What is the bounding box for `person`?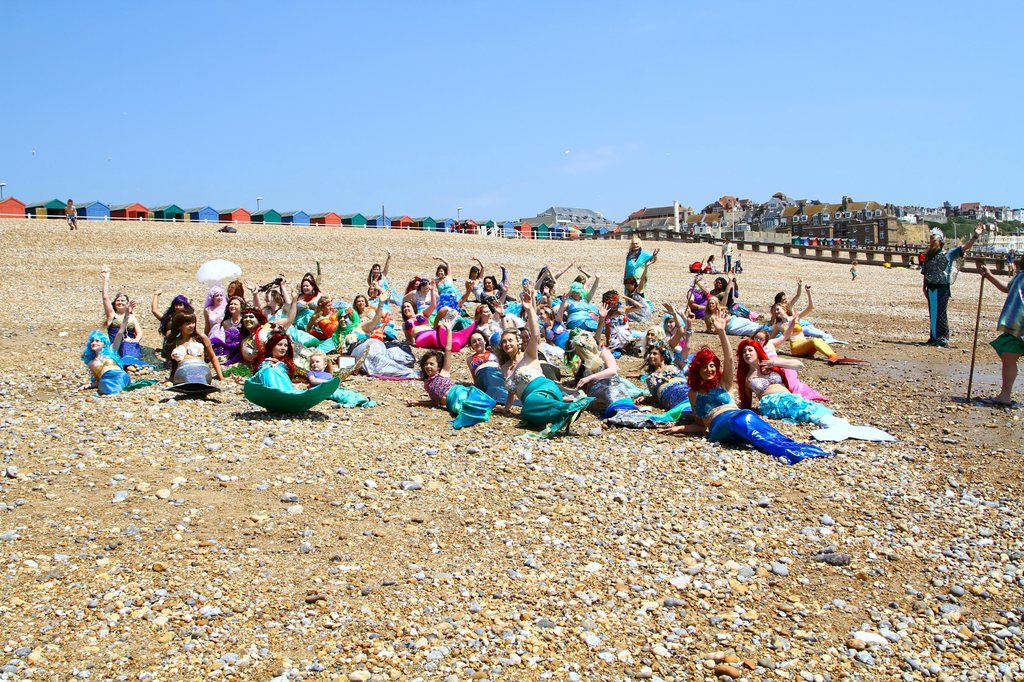
left=330, top=288, right=422, bottom=377.
